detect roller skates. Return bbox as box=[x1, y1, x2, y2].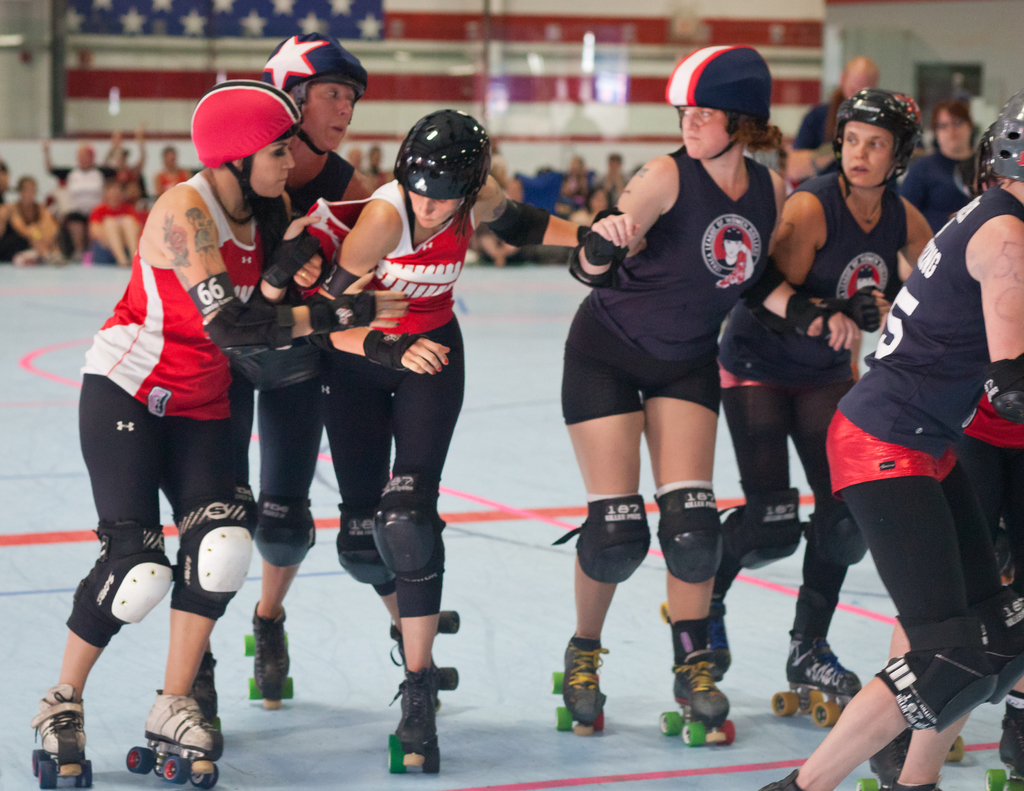
box=[948, 739, 970, 771].
